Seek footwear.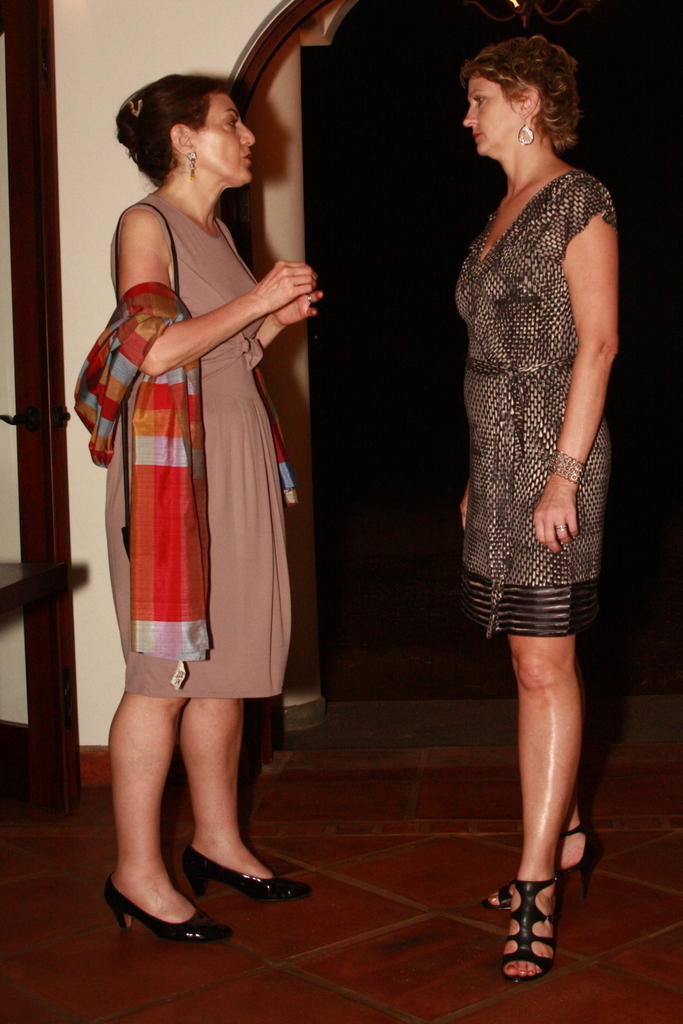
locate(503, 874, 575, 983).
